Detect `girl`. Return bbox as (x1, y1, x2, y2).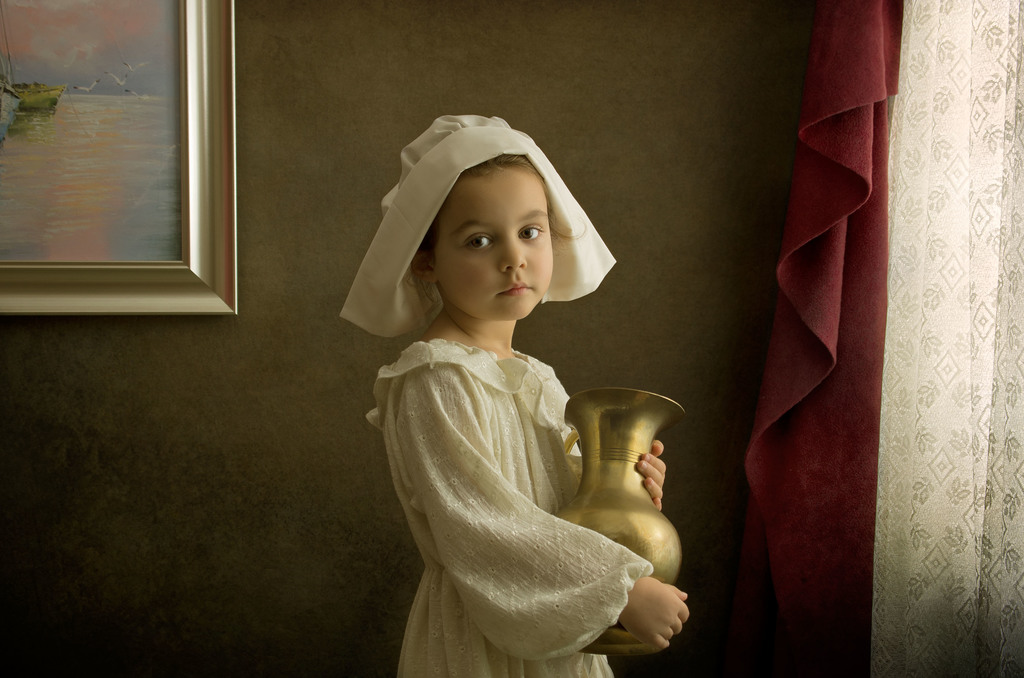
(340, 114, 689, 677).
